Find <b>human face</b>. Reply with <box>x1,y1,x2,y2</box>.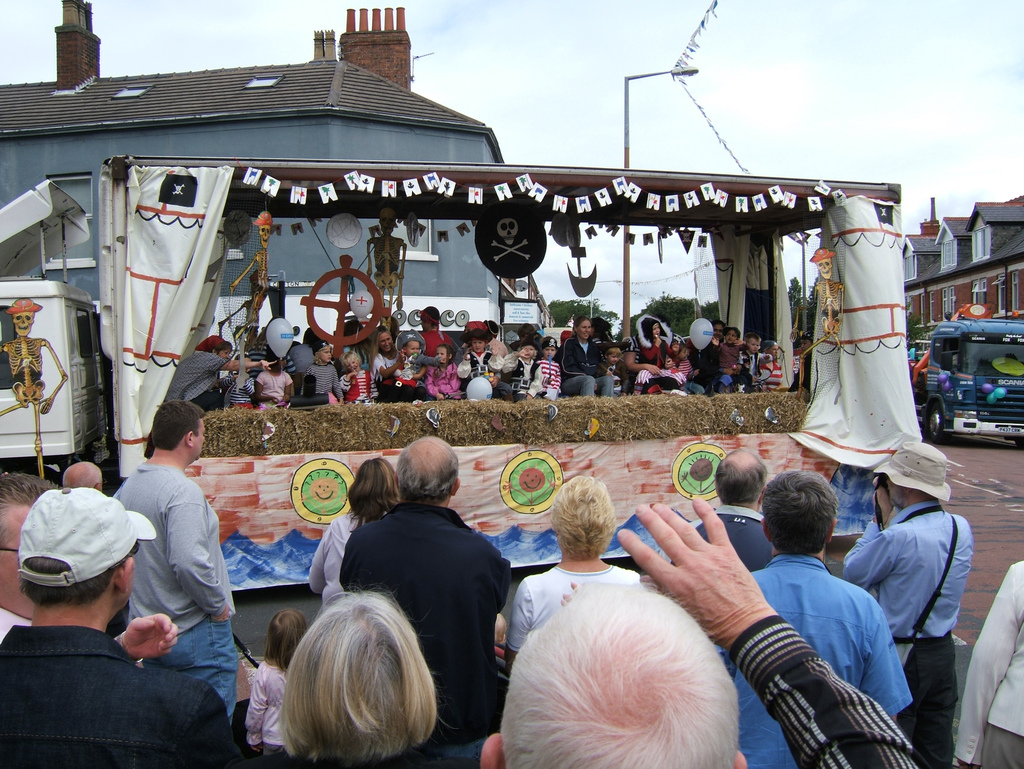
<box>767,344,779,357</box>.
